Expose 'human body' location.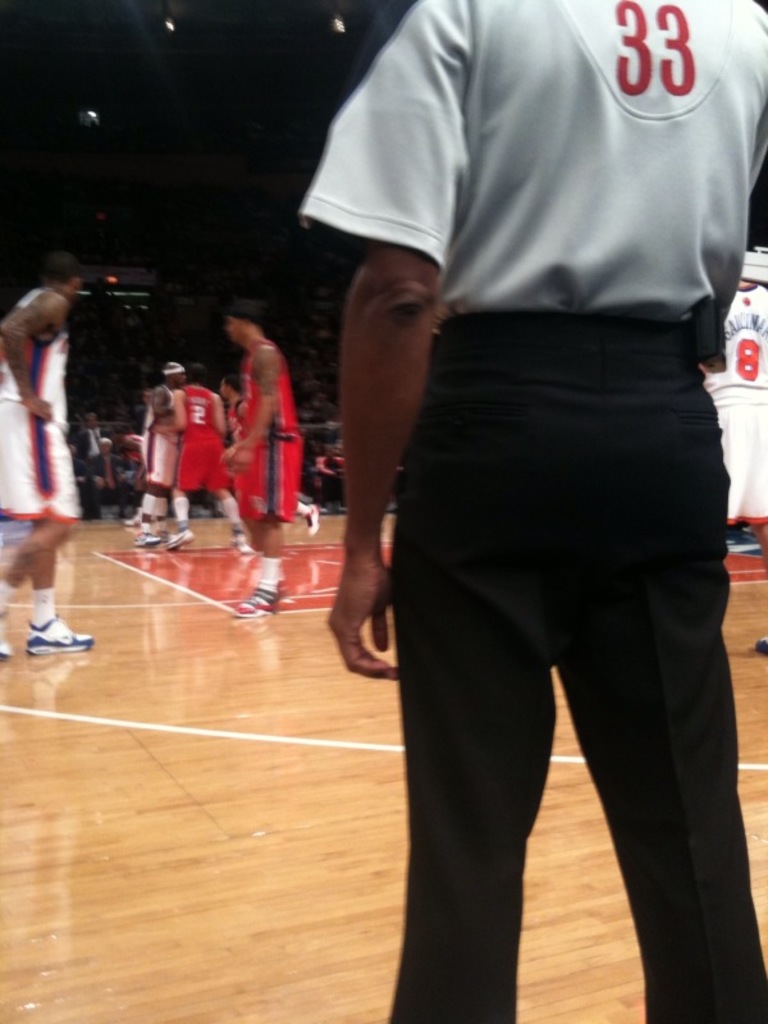
Exposed at bbox=[205, 289, 298, 557].
